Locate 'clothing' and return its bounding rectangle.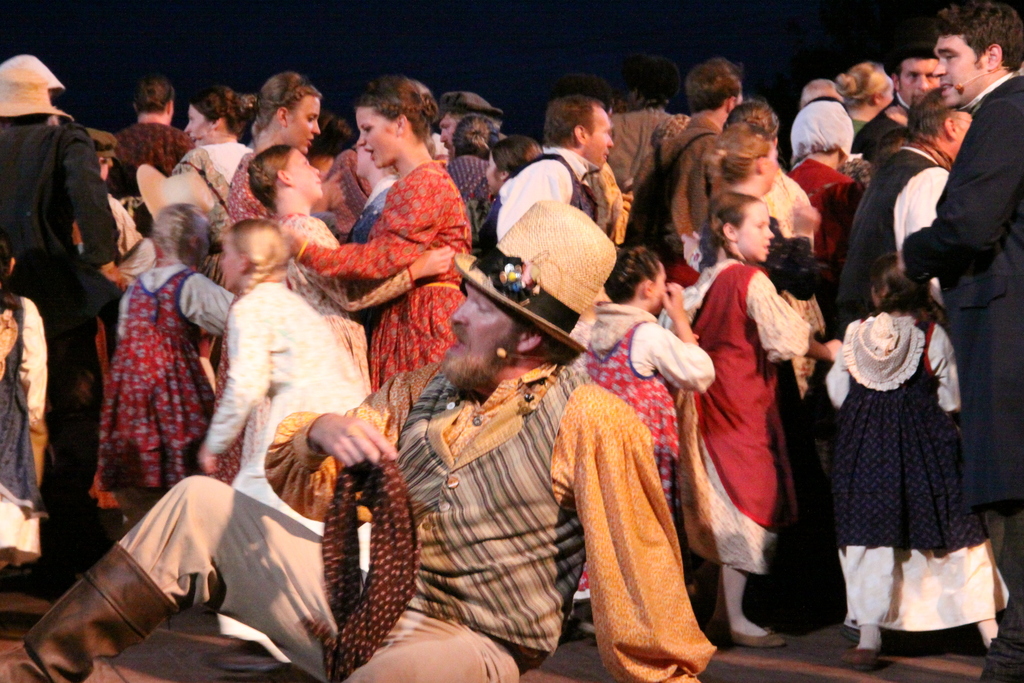
(660, 254, 816, 572).
